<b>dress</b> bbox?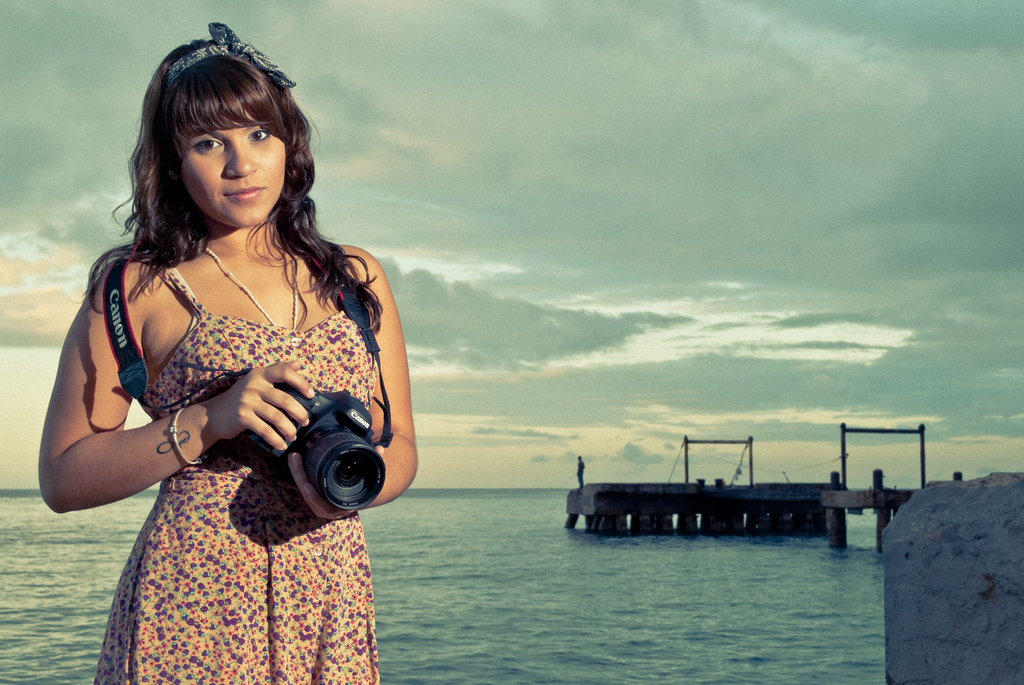
select_region(70, 218, 369, 642)
